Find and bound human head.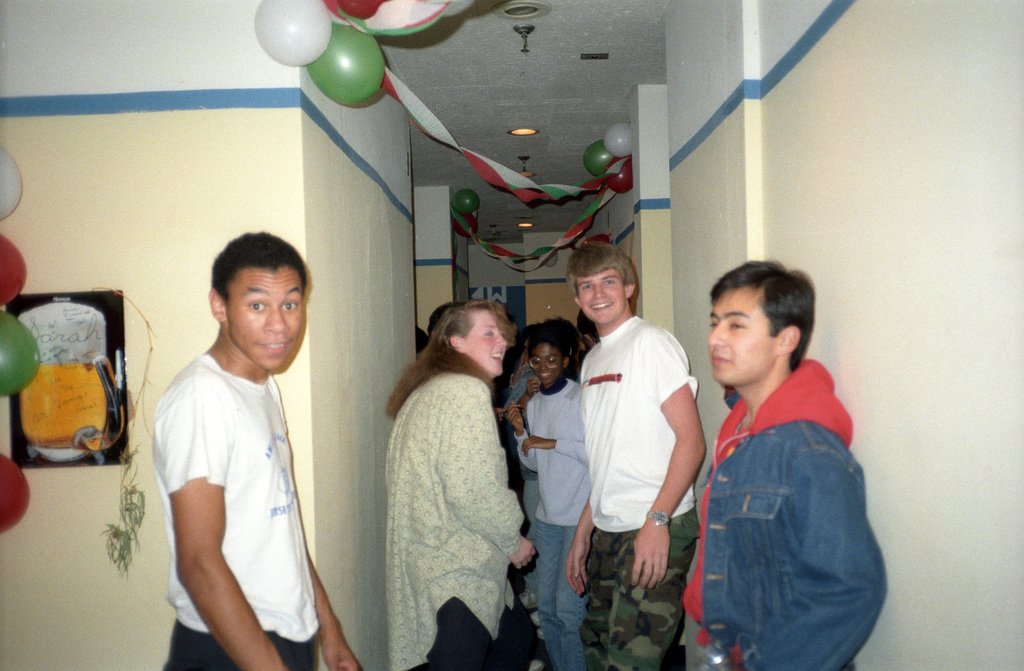
Bound: 430/301/513/382.
